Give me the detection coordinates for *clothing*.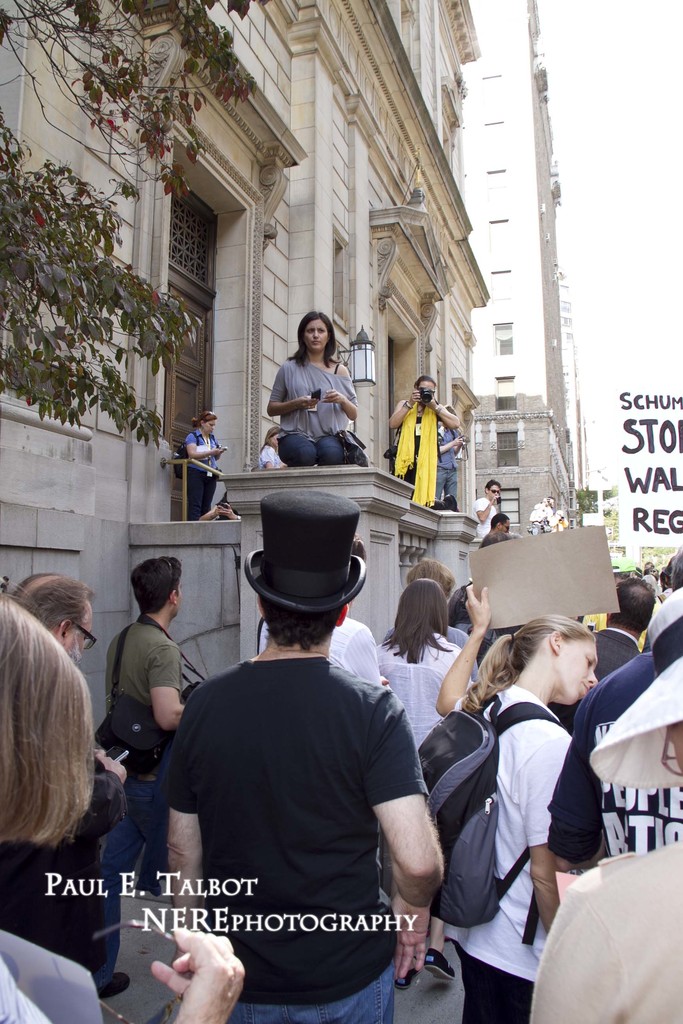
bbox(592, 626, 641, 682).
